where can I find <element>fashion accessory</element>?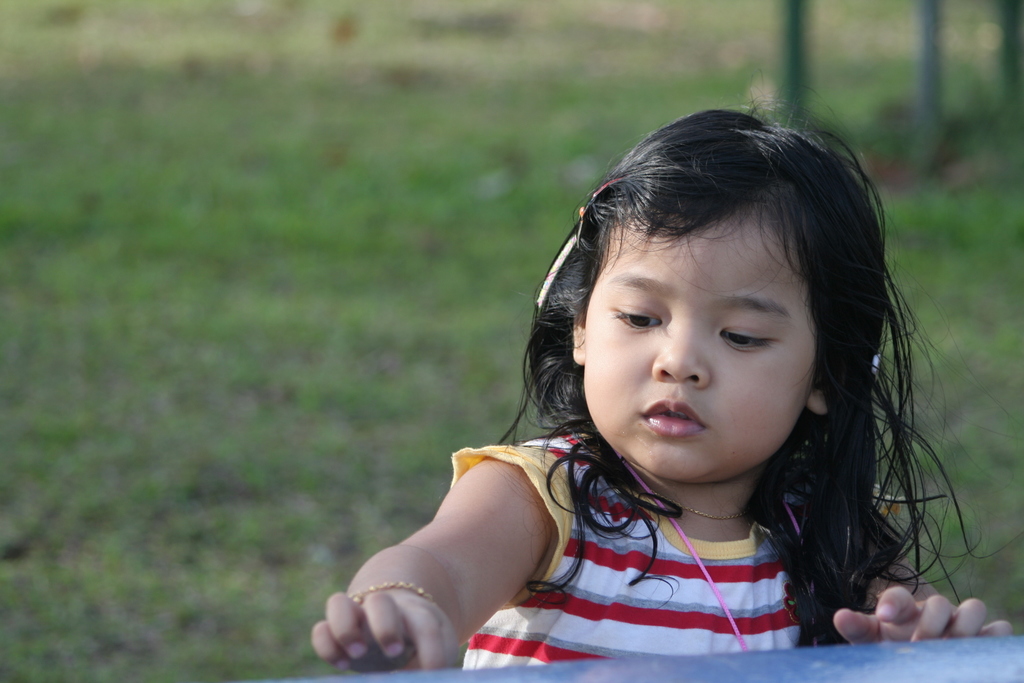
You can find it at [614, 457, 817, 651].
